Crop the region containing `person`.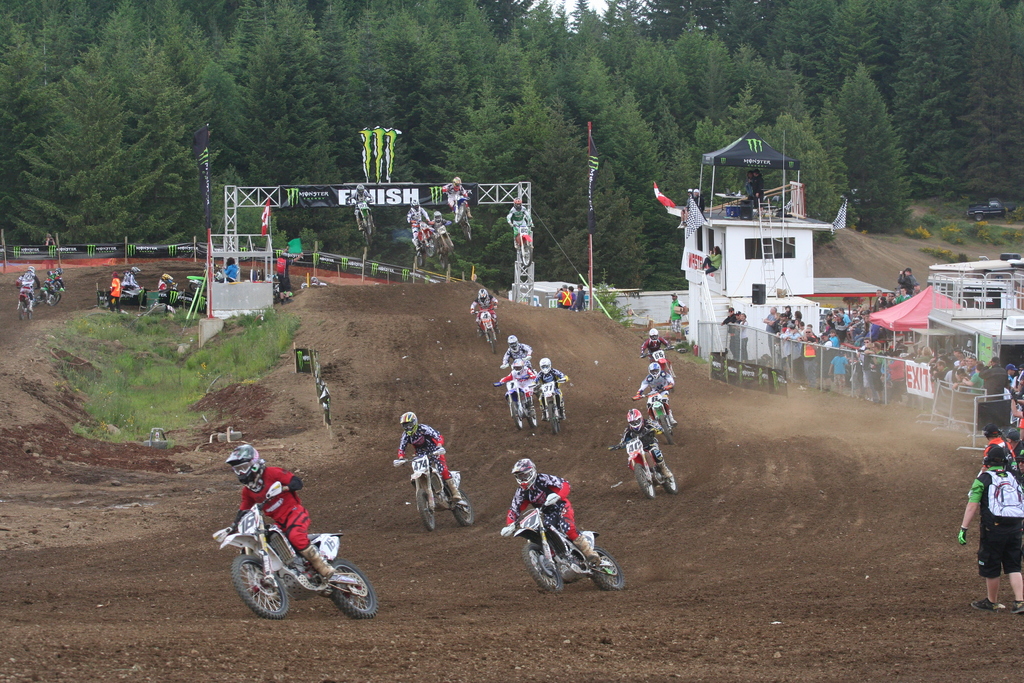
Crop region: {"left": 221, "top": 257, "right": 236, "bottom": 279}.
